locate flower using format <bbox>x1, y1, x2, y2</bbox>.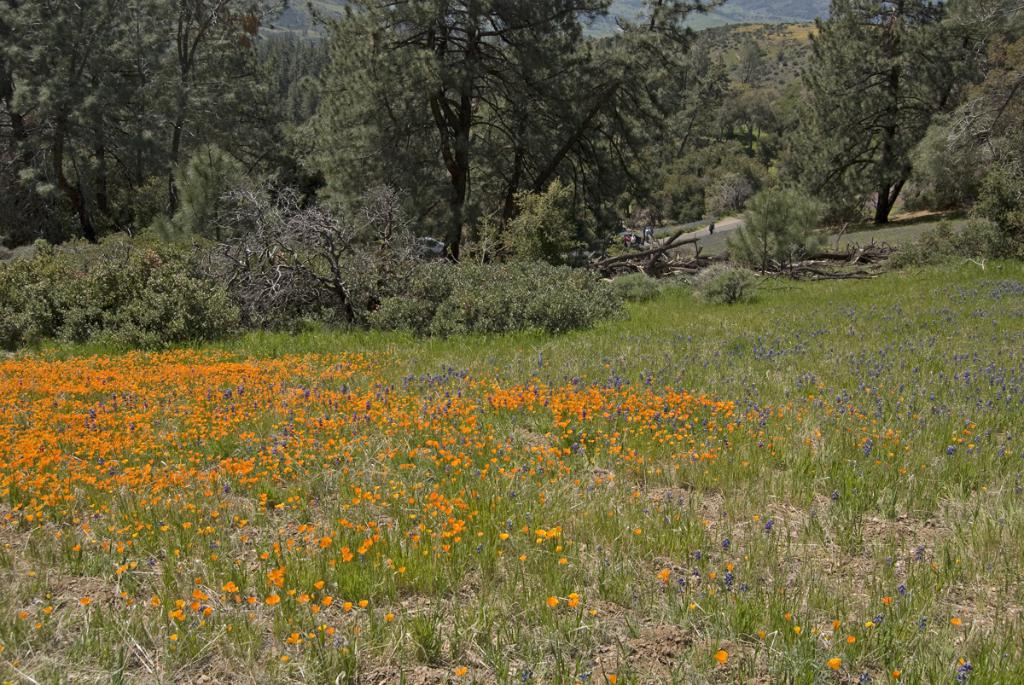
<bbox>825, 657, 841, 669</bbox>.
